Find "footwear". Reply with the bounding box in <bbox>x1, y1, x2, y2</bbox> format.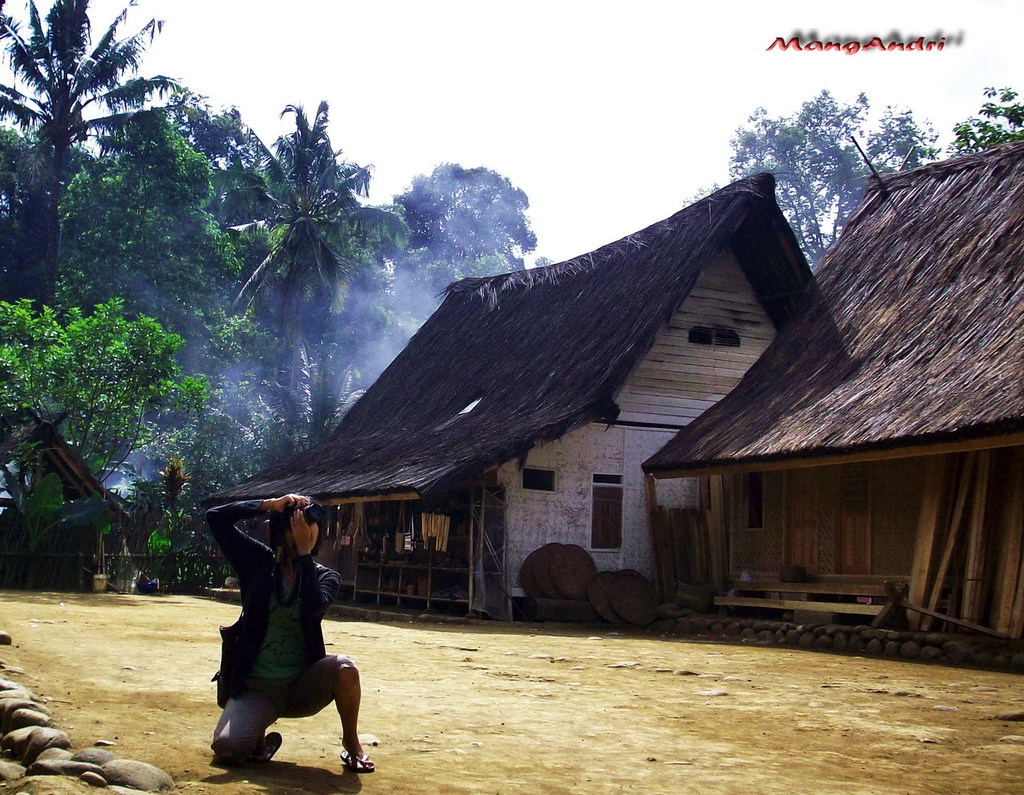
<bbox>255, 727, 281, 765</bbox>.
